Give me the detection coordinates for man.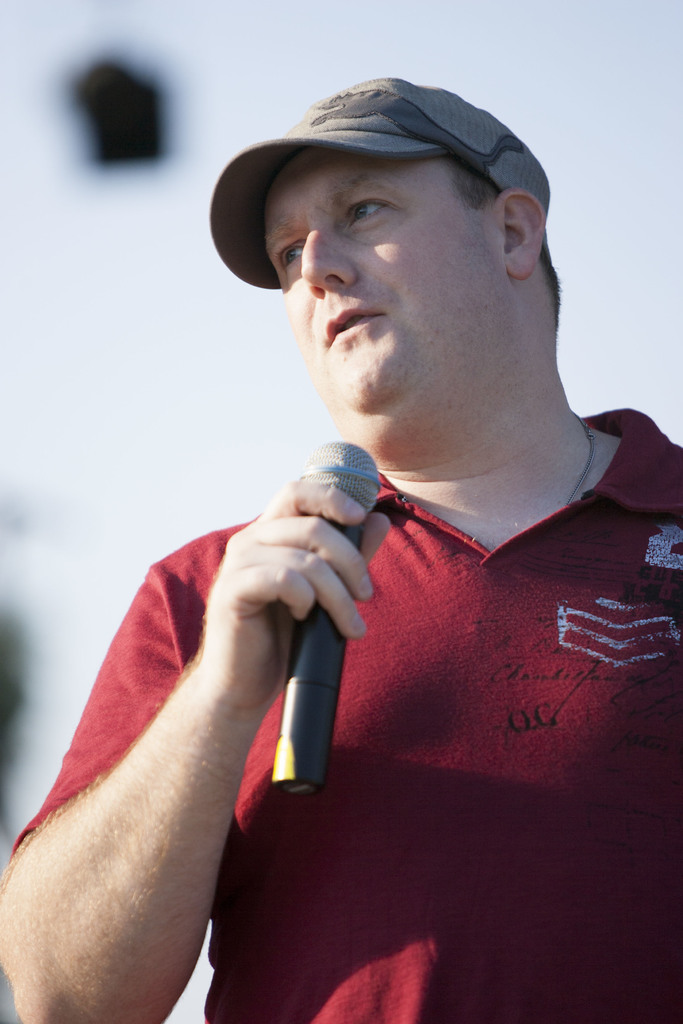
[x1=60, y1=79, x2=682, y2=1023].
